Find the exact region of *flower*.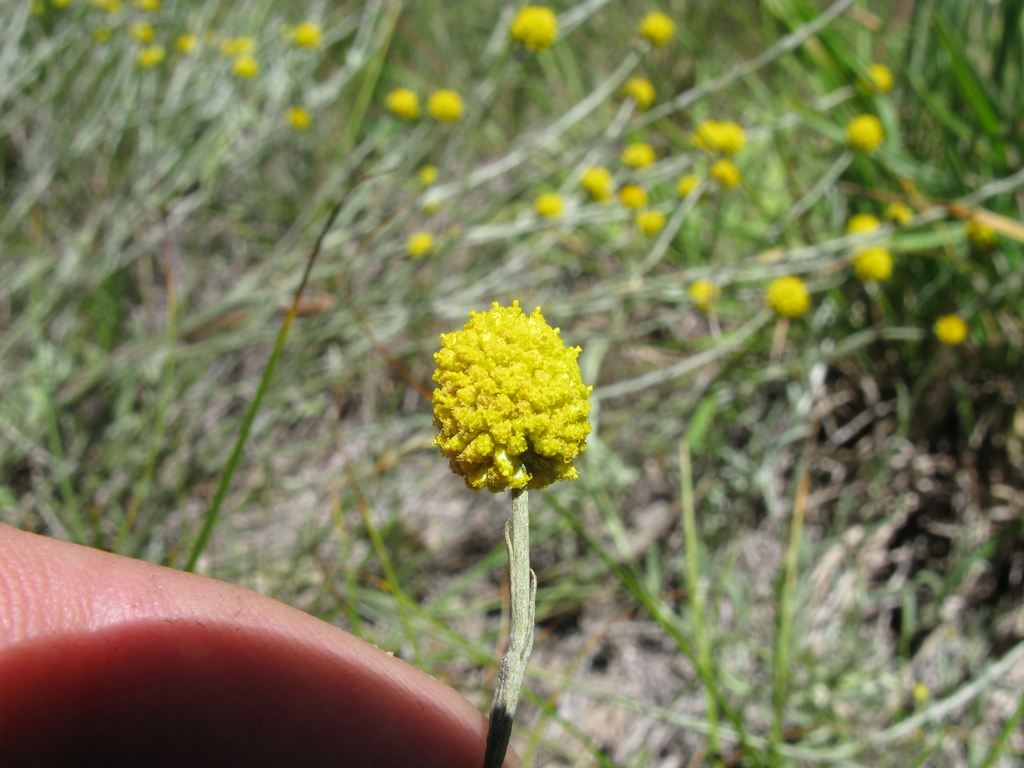
Exact region: (x1=385, y1=92, x2=428, y2=116).
